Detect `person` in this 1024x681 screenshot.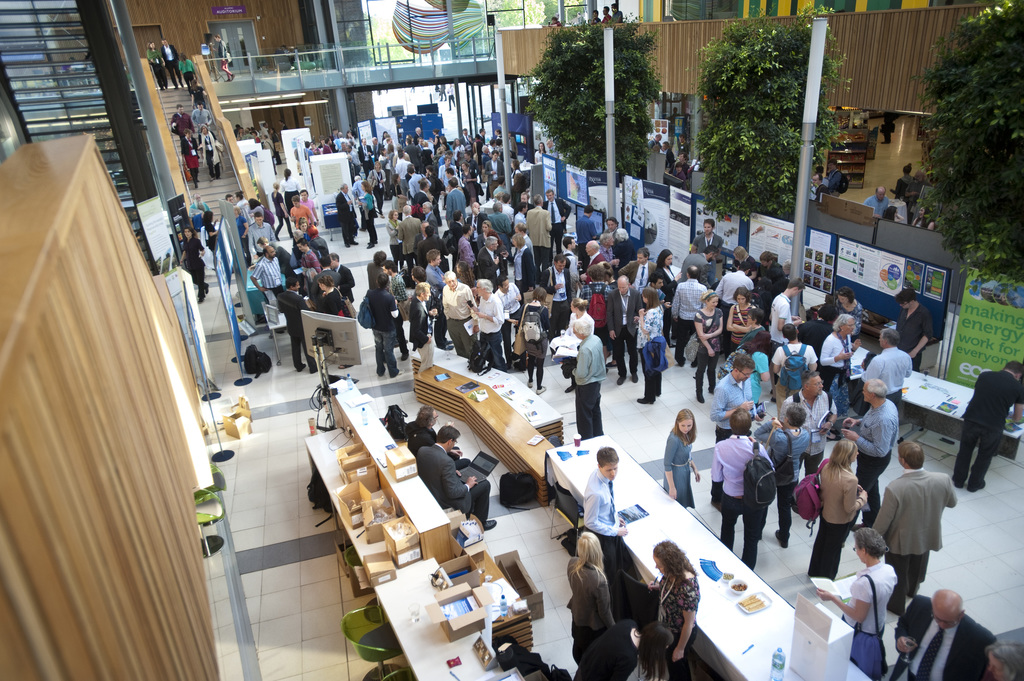
Detection: x1=471 y1=273 x2=504 y2=370.
